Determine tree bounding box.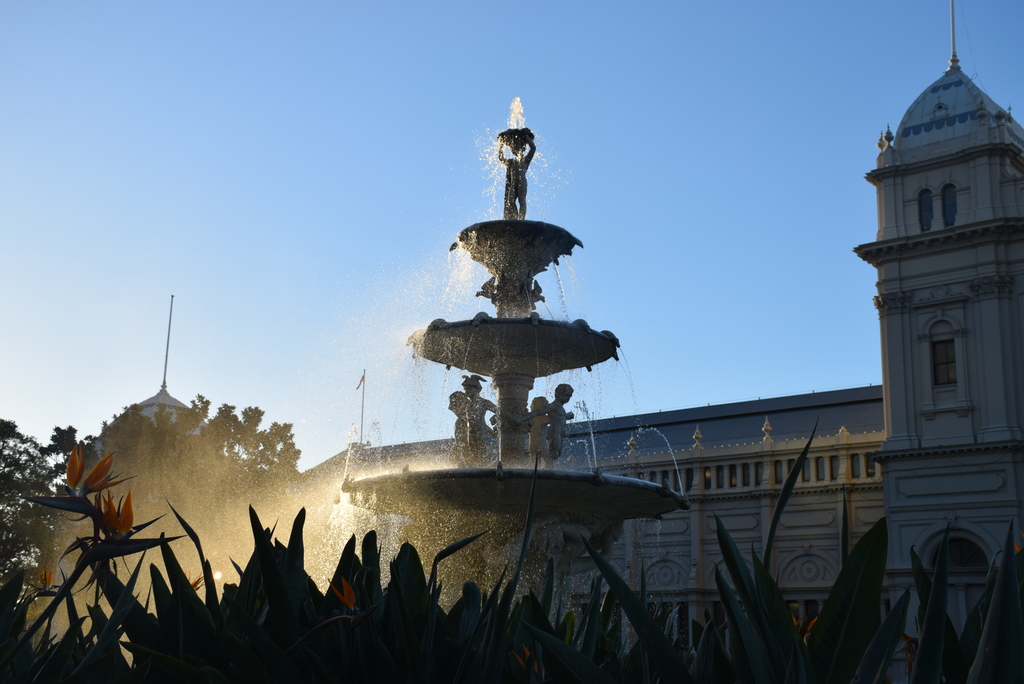
Determined: select_region(0, 415, 60, 683).
